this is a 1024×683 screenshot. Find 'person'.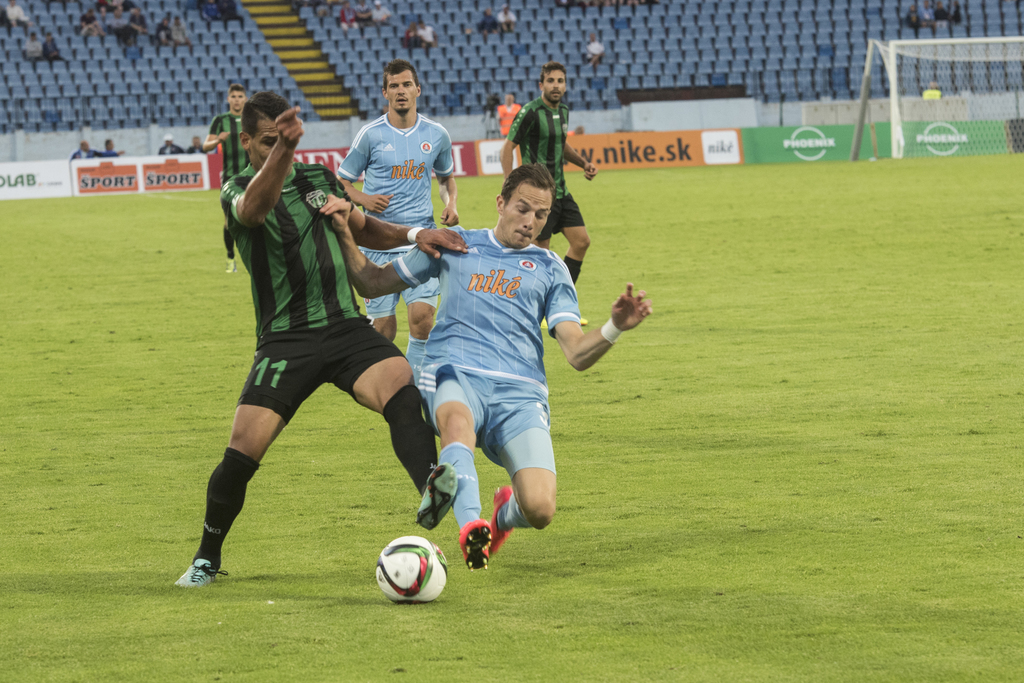
Bounding box: box=[202, 84, 253, 275].
